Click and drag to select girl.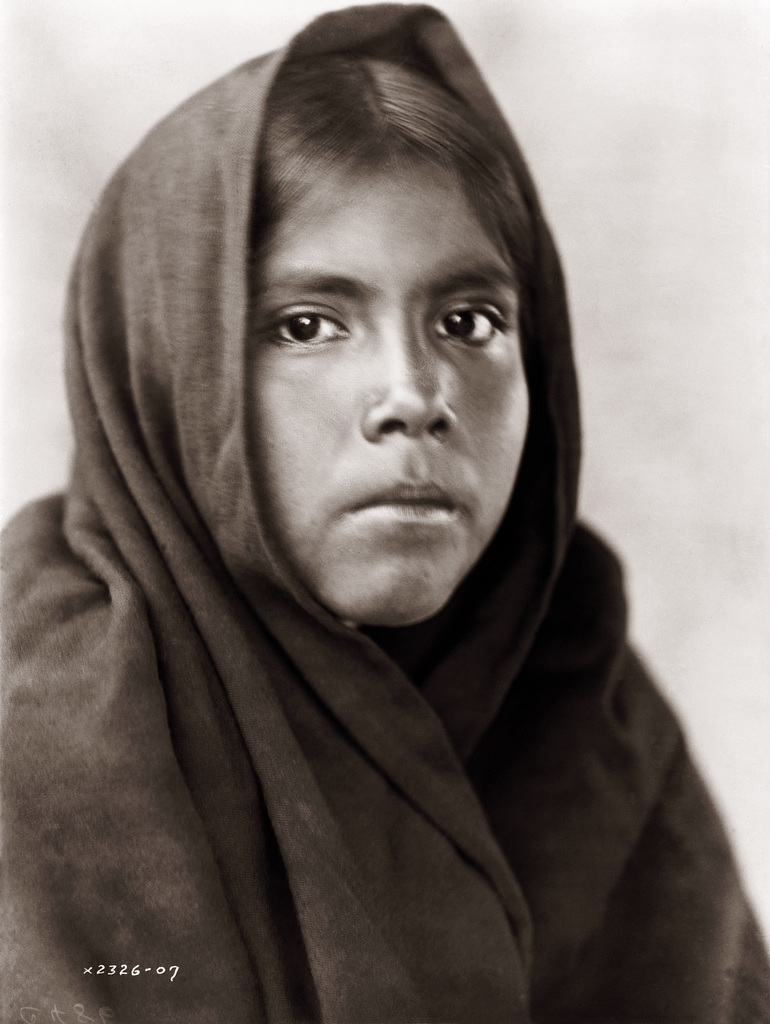
Selection: 0 0 769 1023.
